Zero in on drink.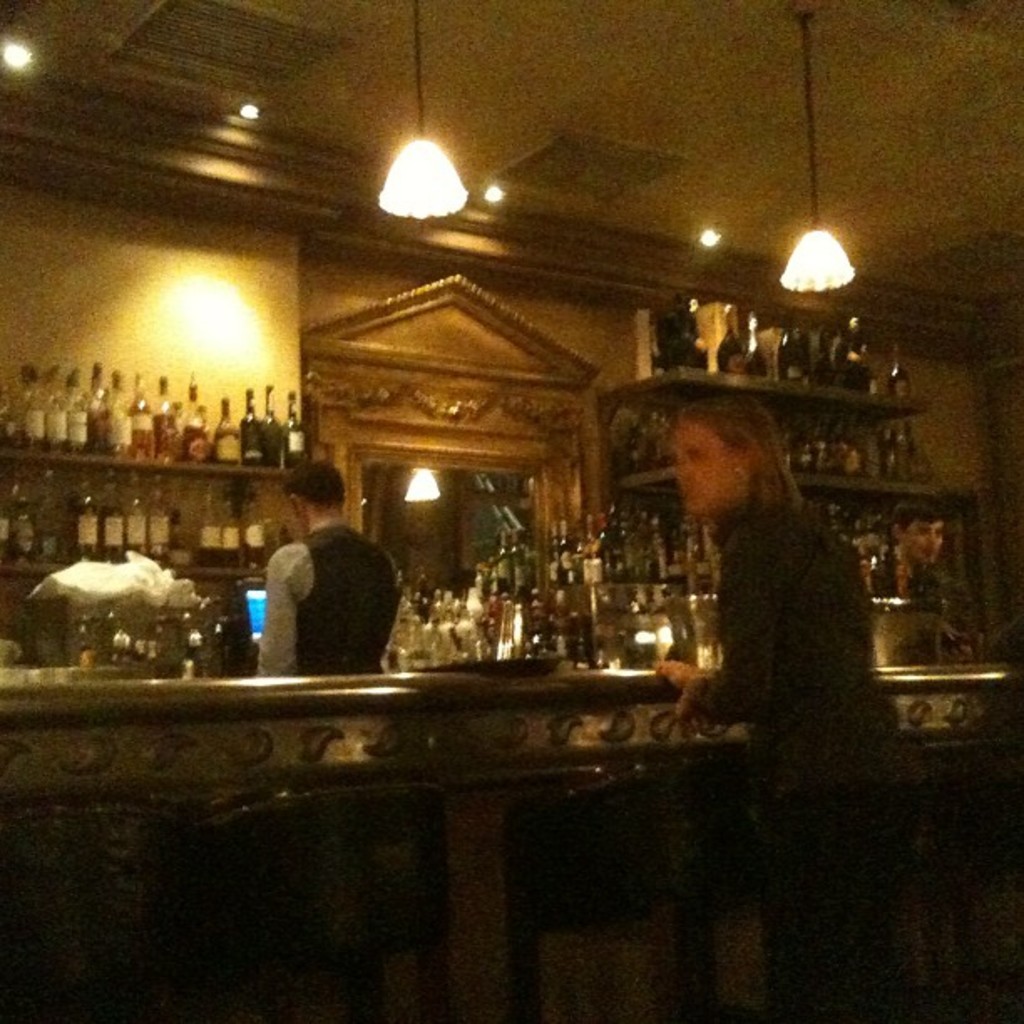
Zeroed in: (276,392,308,475).
